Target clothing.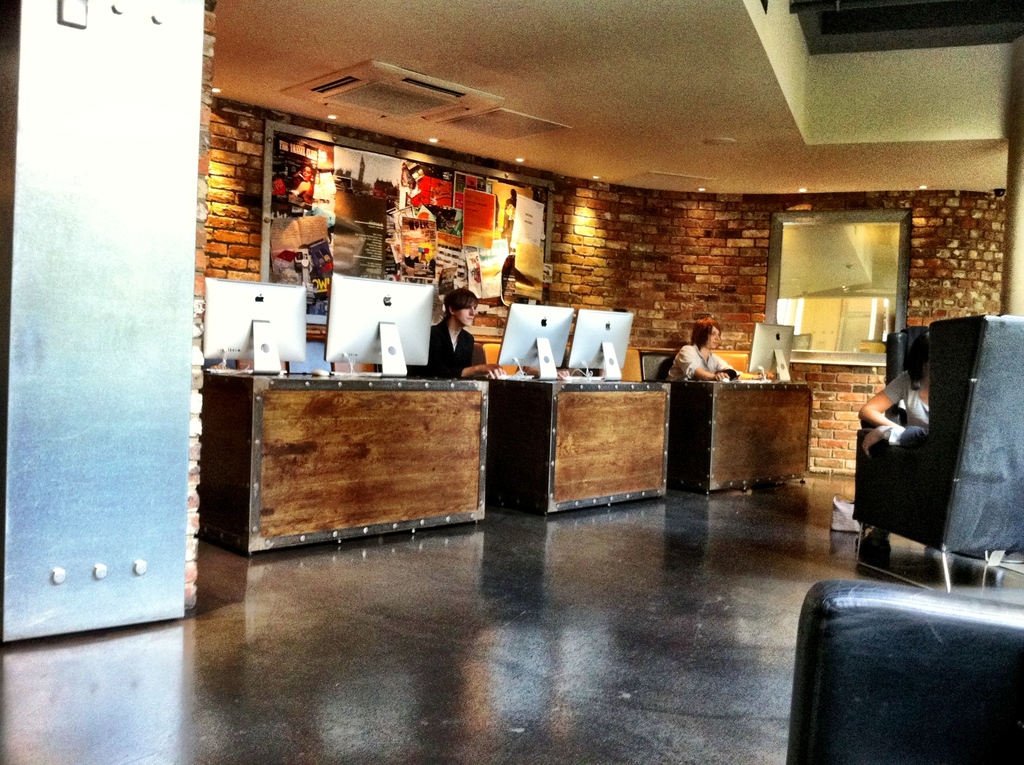
Target region: 666, 343, 733, 379.
